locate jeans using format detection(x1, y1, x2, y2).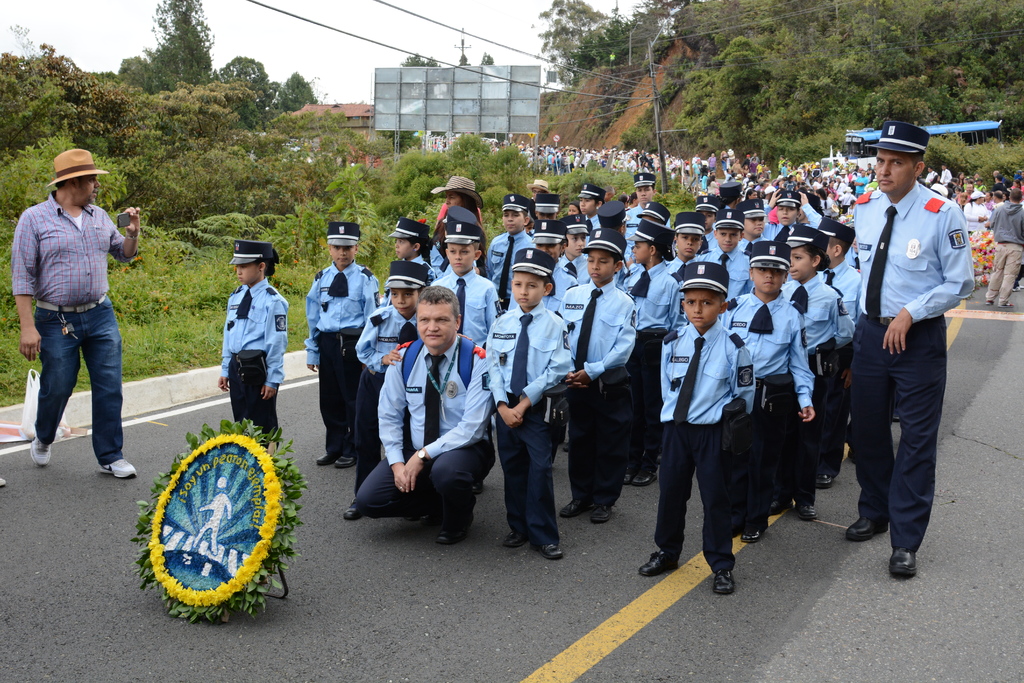
detection(42, 297, 134, 501).
